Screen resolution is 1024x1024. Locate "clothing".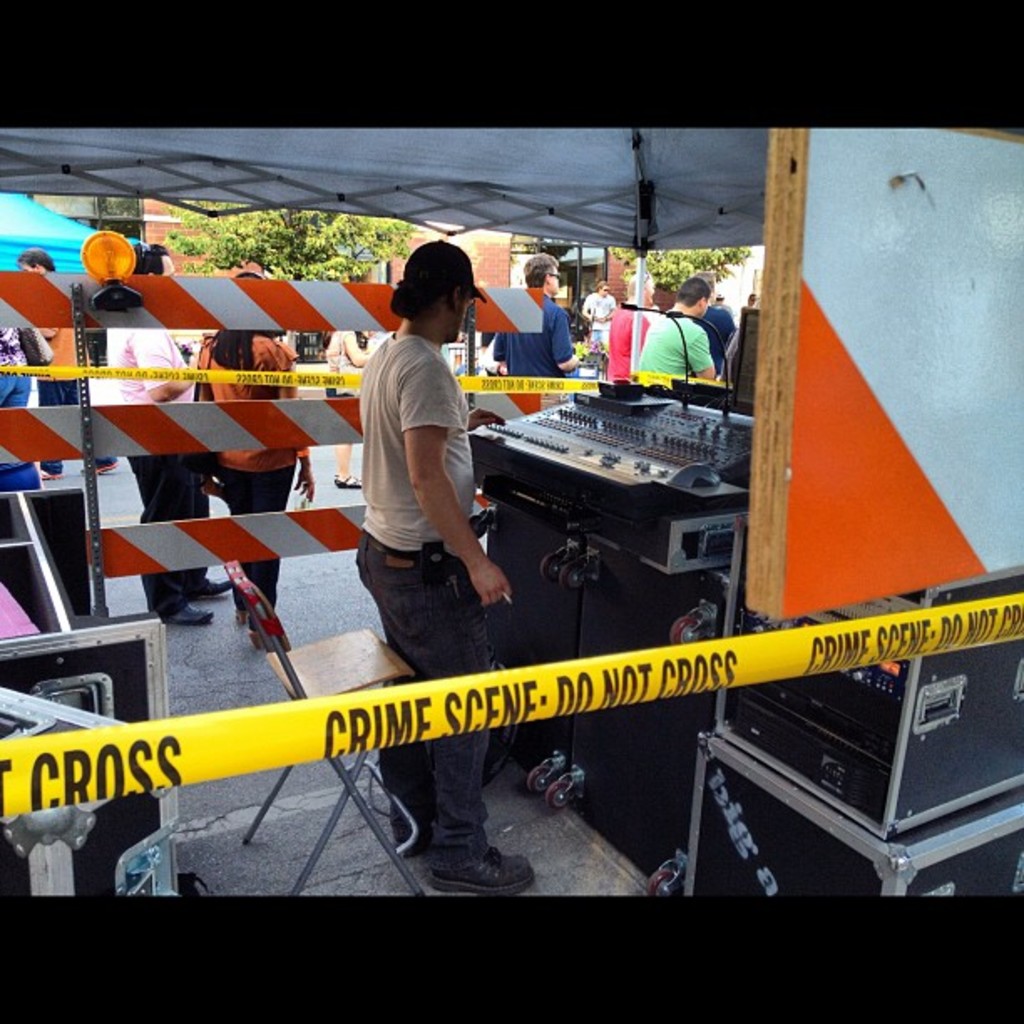
BBox(361, 335, 477, 547).
